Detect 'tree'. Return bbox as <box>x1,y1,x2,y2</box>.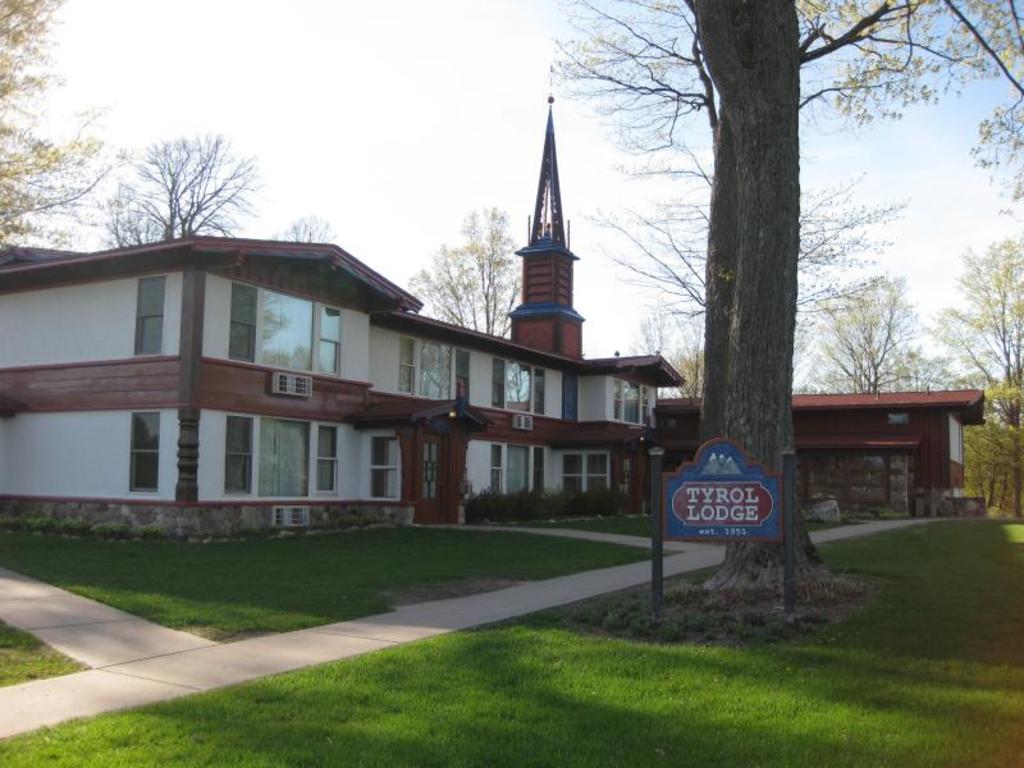
<box>957,88,1023,193</box>.
